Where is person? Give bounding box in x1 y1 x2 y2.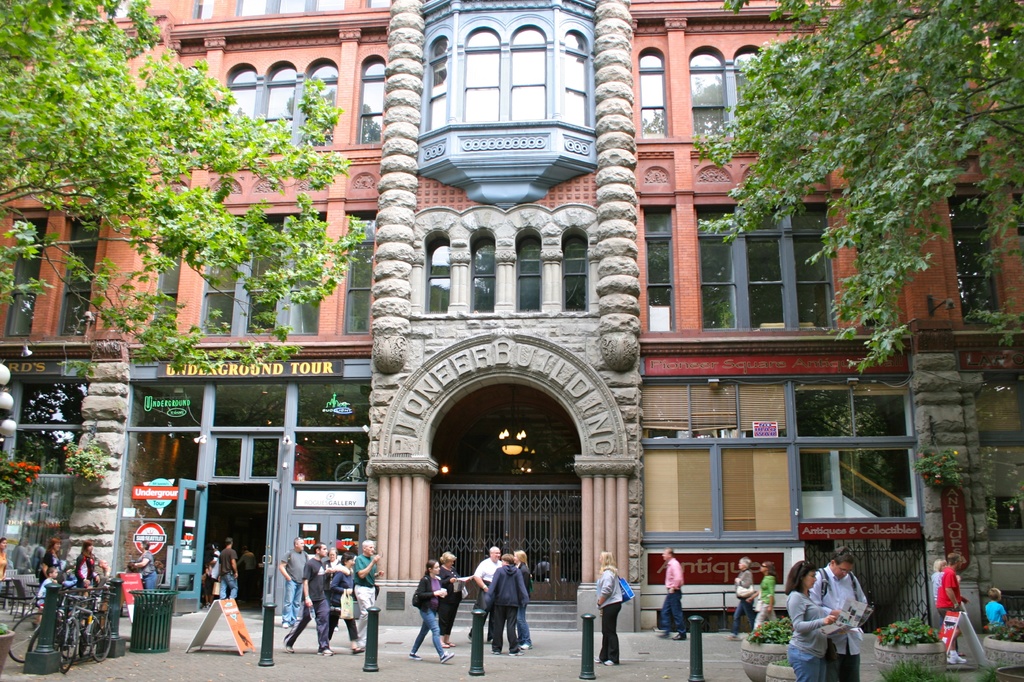
788 560 838 681.
